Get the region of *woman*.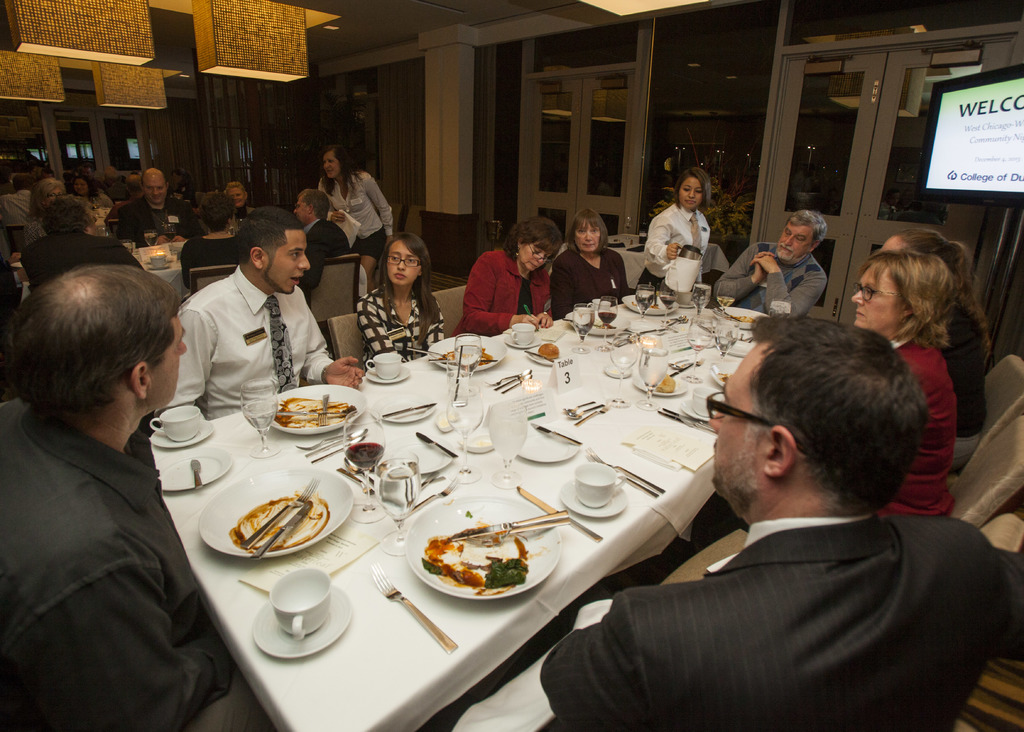
box(641, 169, 715, 297).
